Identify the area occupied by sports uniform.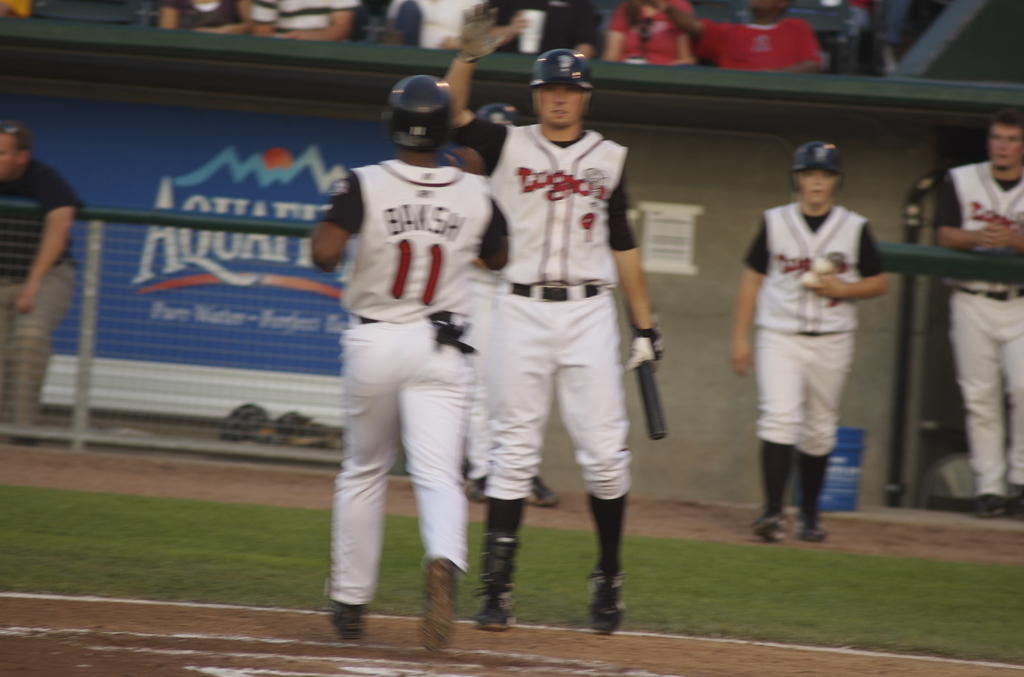
Area: <region>920, 156, 1023, 495</region>.
